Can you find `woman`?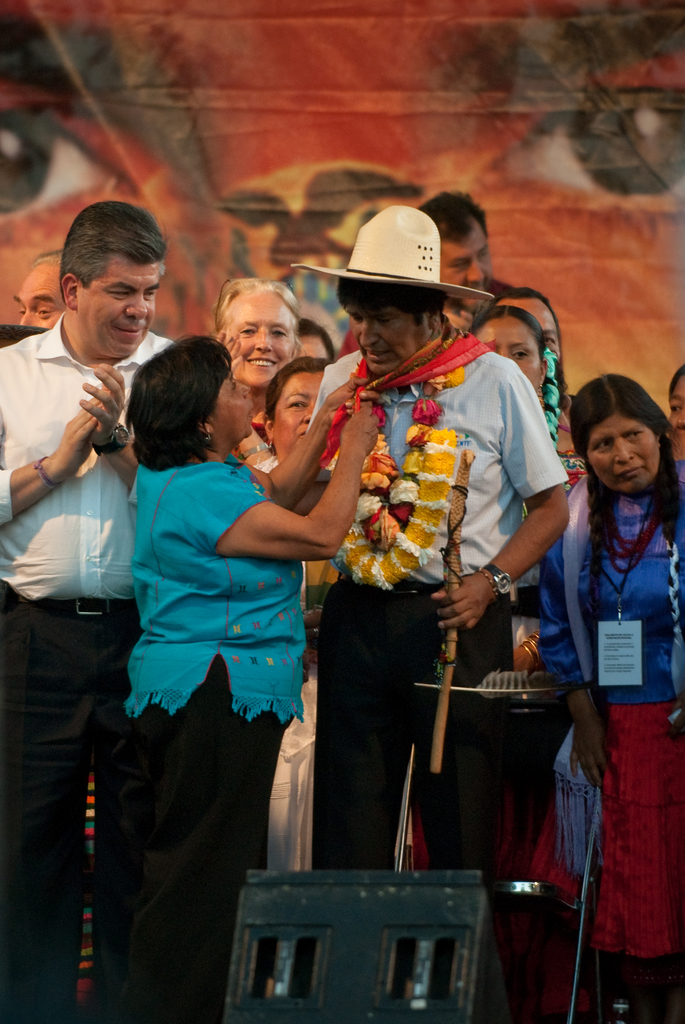
Yes, bounding box: (210, 277, 308, 473).
